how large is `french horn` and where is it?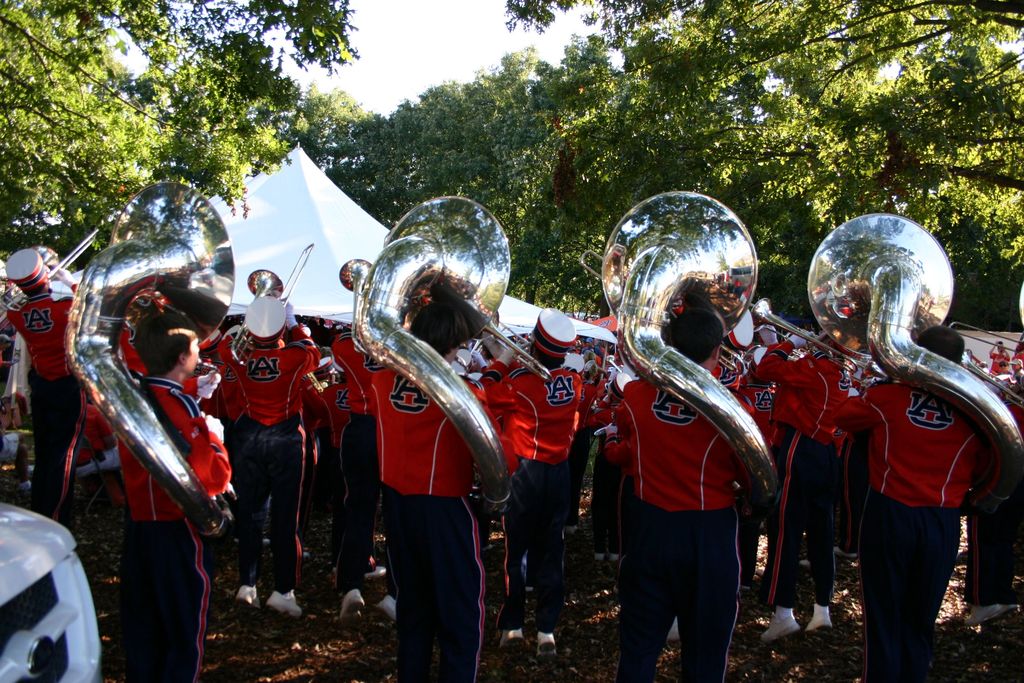
Bounding box: Rect(353, 188, 511, 523).
